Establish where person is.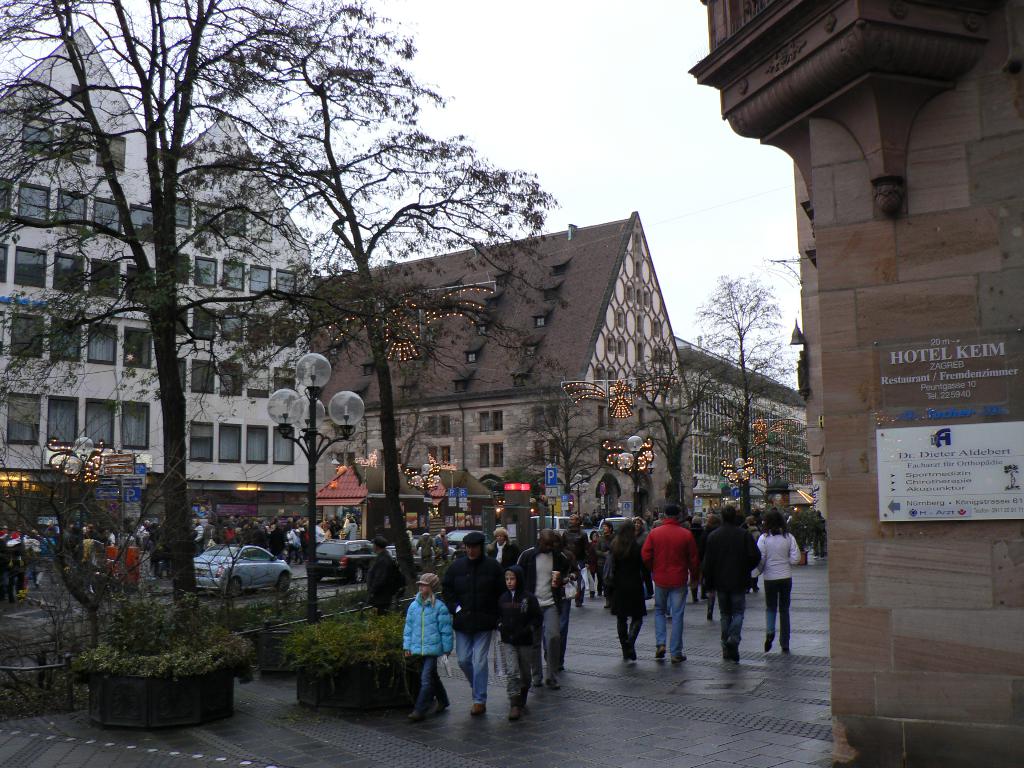
Established at select_region(436, 531, 449, 560).
